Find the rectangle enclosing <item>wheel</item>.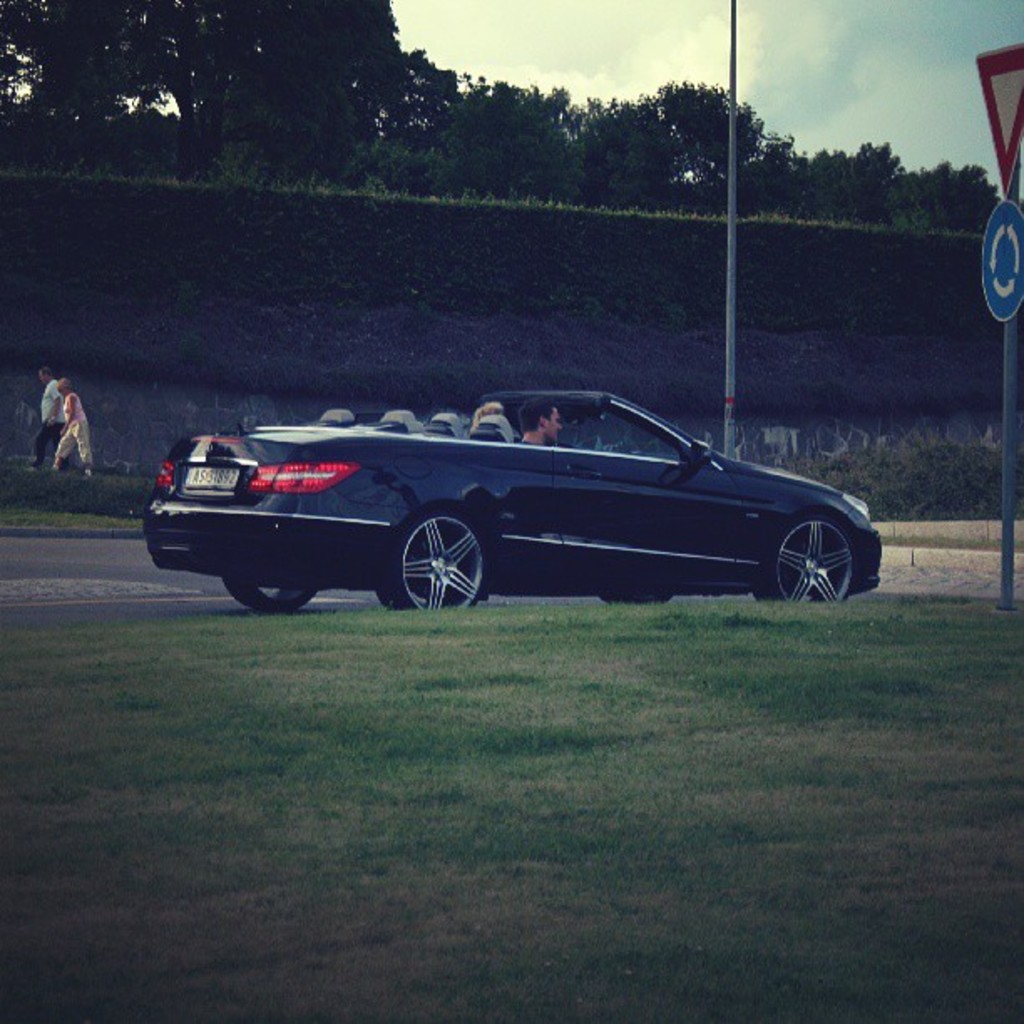
[left=597, top=587, right=681, bottom=602].
